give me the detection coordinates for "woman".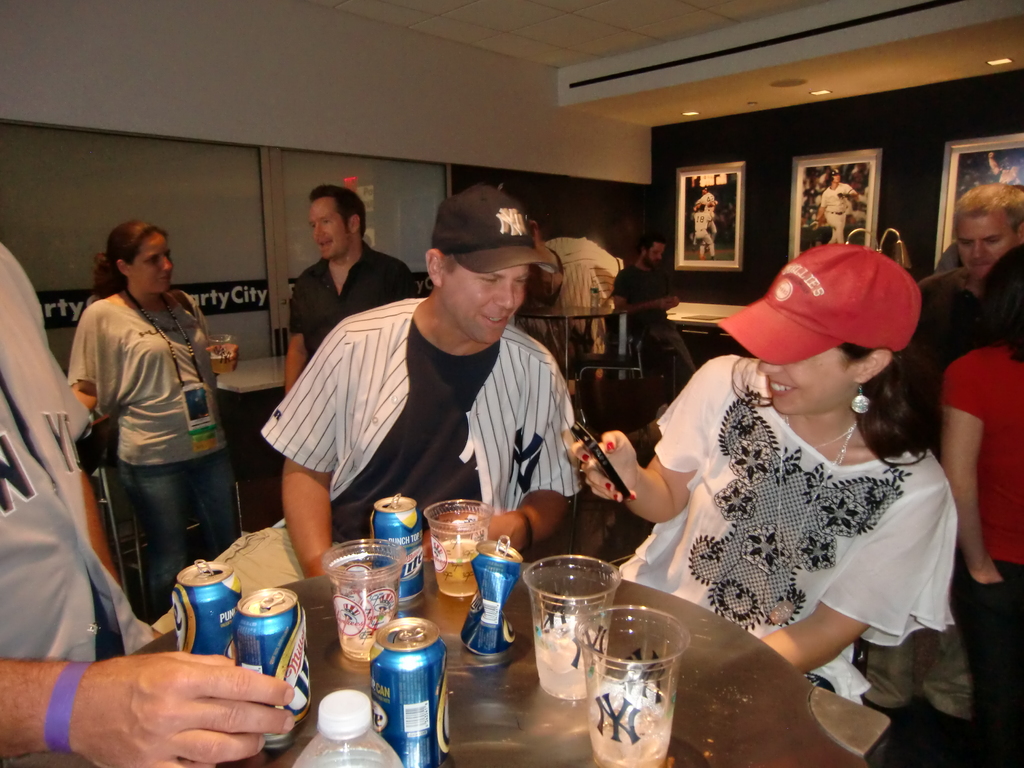
locate(582, 260, 989, 688).
